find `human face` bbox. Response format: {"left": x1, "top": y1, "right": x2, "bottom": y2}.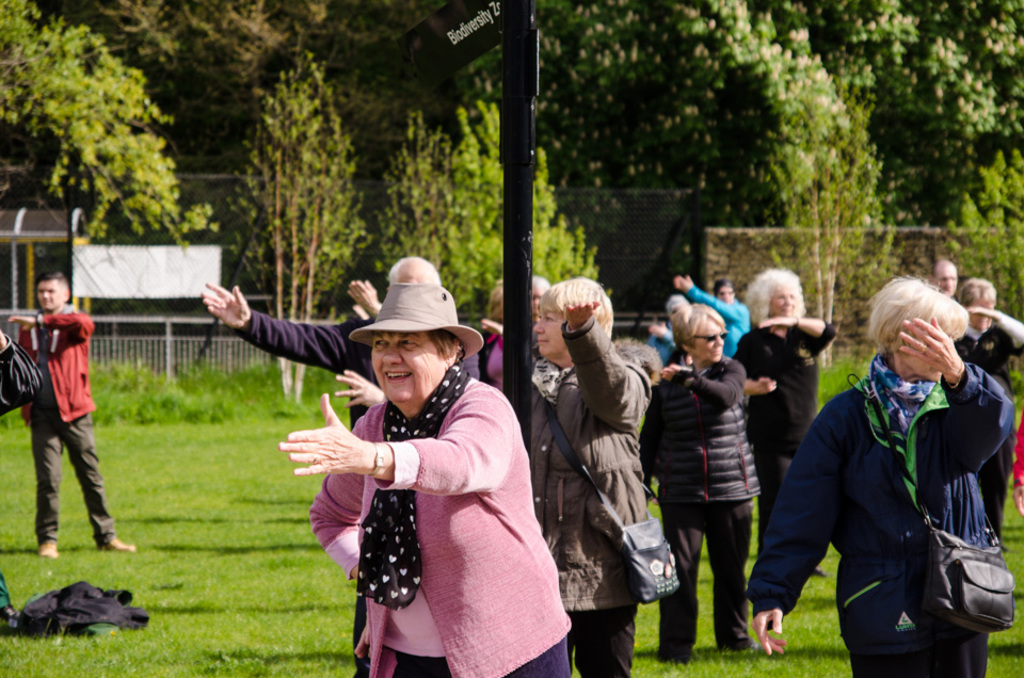
{"left": 36, "top": 284, "right": 61, "bottom": 311}.
